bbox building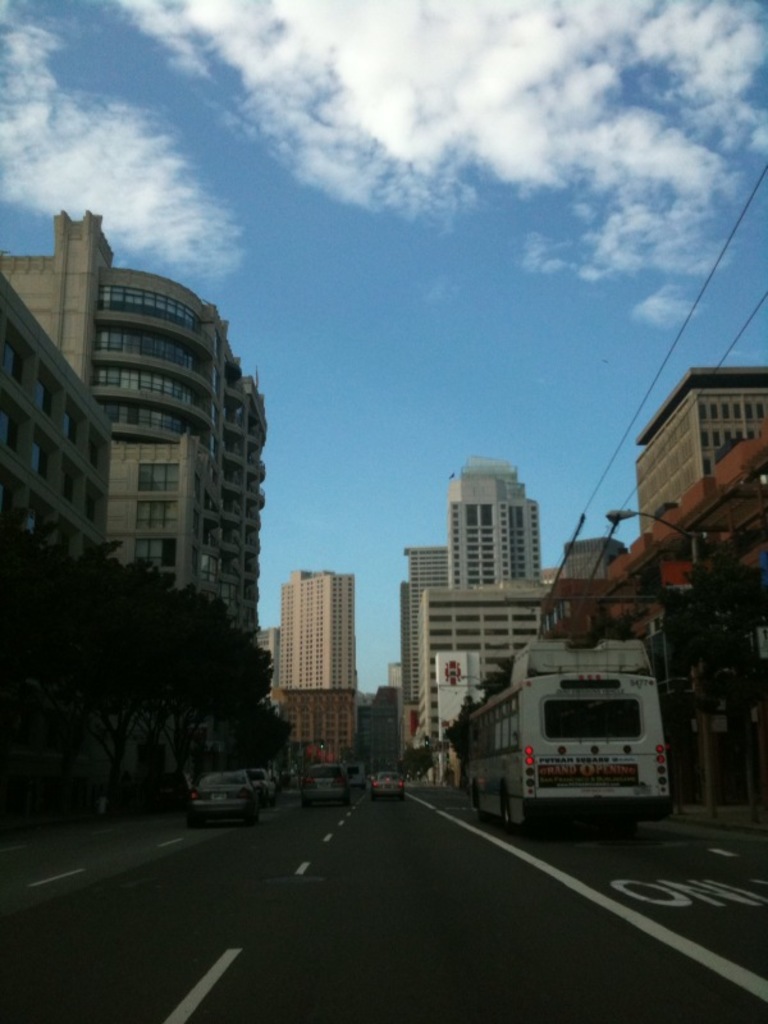
pyautogui.locateOnScreen(0, 200, 275, 799)
